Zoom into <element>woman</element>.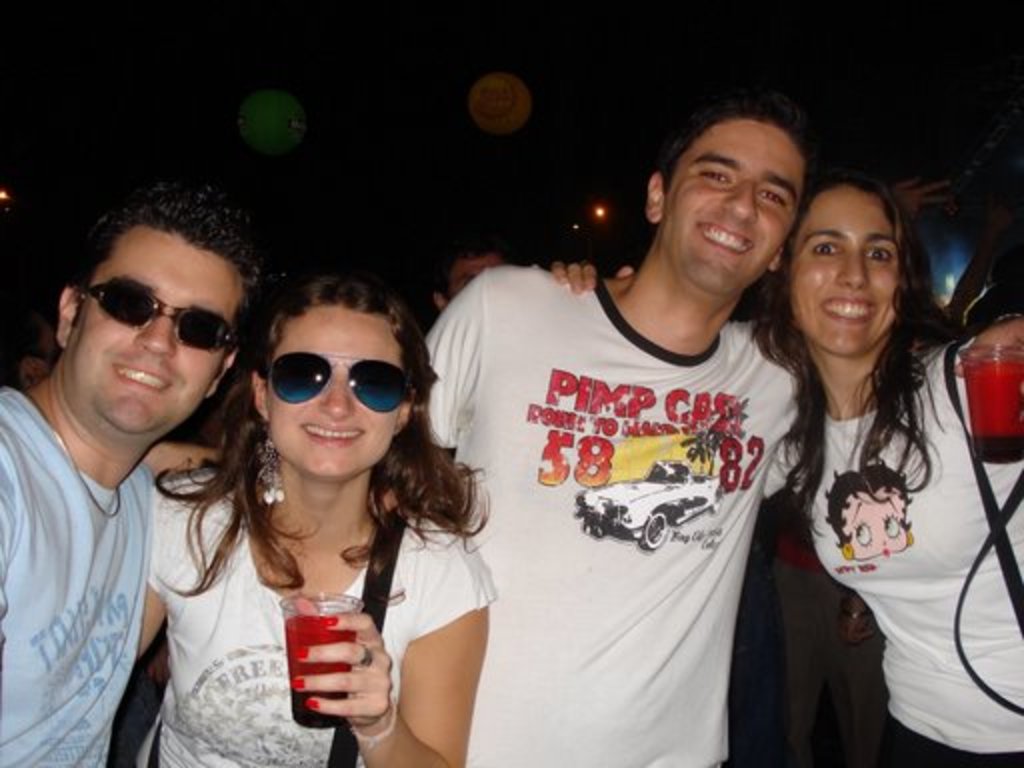
Zoom target: <bbox>532, 172, 1022, 766</bbox>.
